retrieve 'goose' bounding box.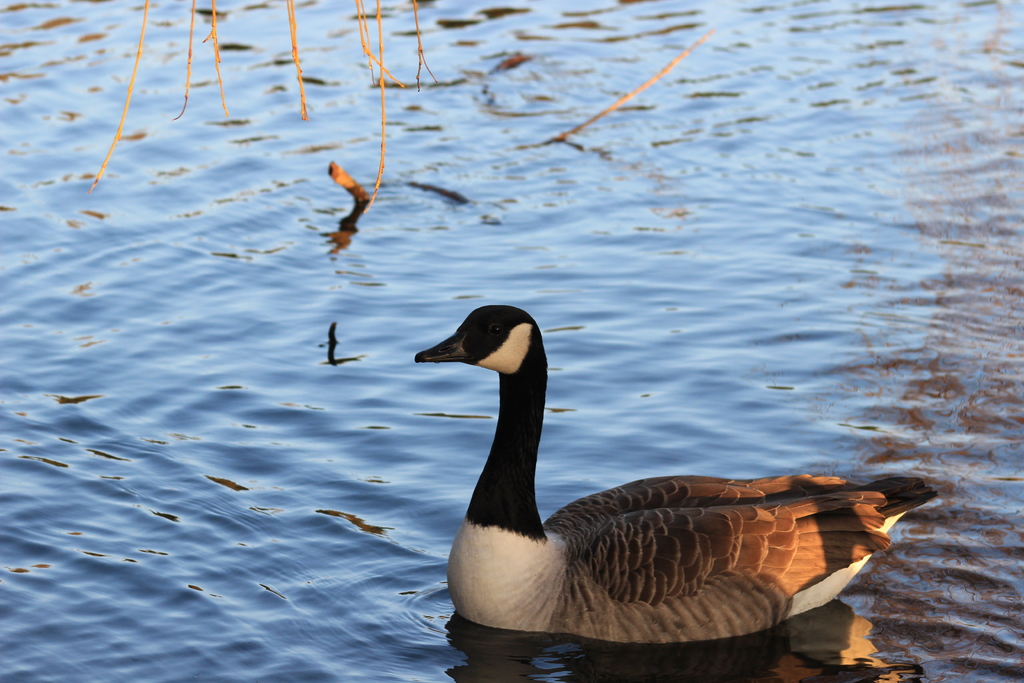
Bounding box: (415,298,940,659).
